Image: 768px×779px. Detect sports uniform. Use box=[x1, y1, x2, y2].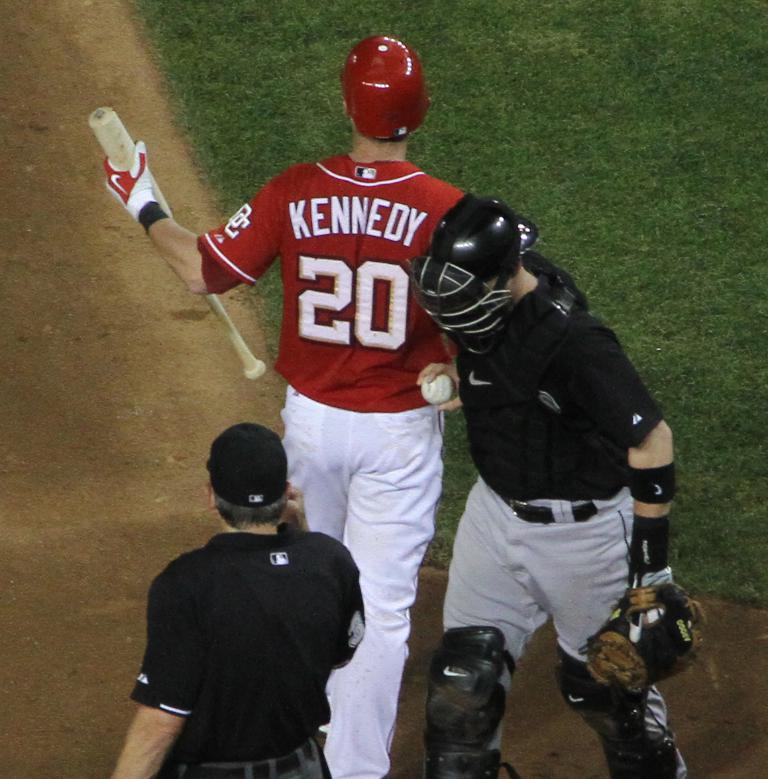
box=[423, 251, 693, 776].
